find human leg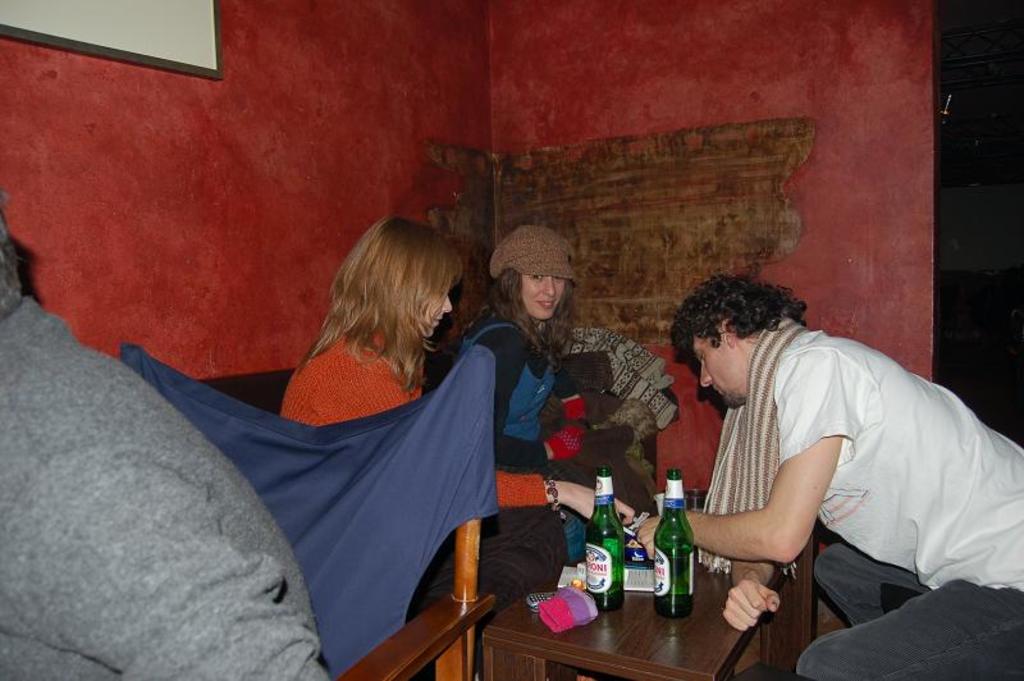
{"x1": 795, "y1": 535, "x2": 1023, "y2": 680}
